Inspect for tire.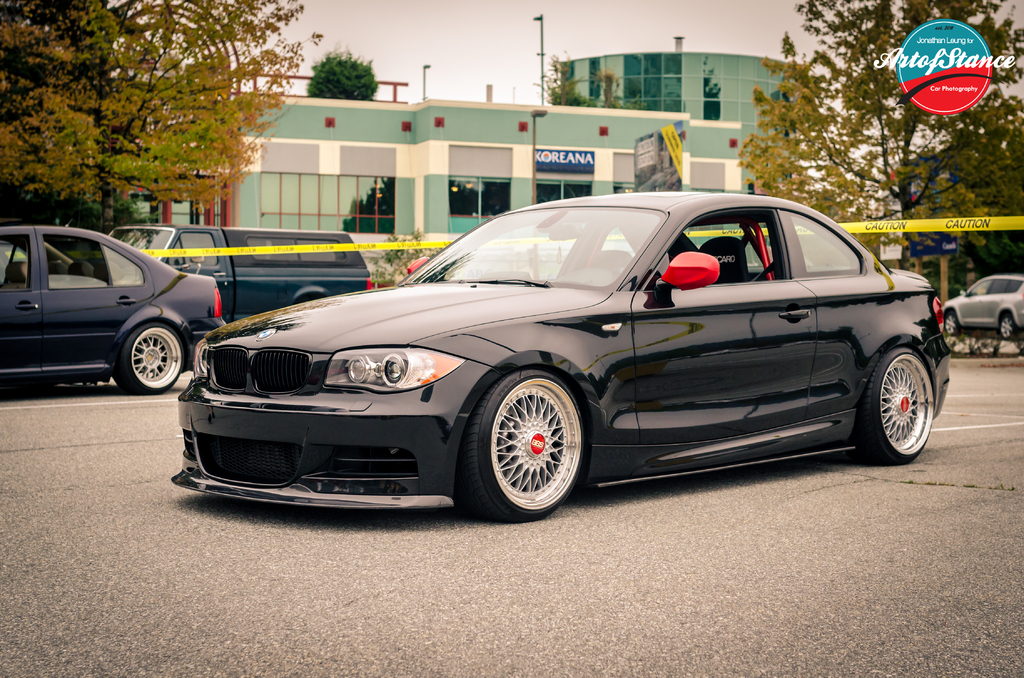
Inspection: region(943, 312, 961, 337).
